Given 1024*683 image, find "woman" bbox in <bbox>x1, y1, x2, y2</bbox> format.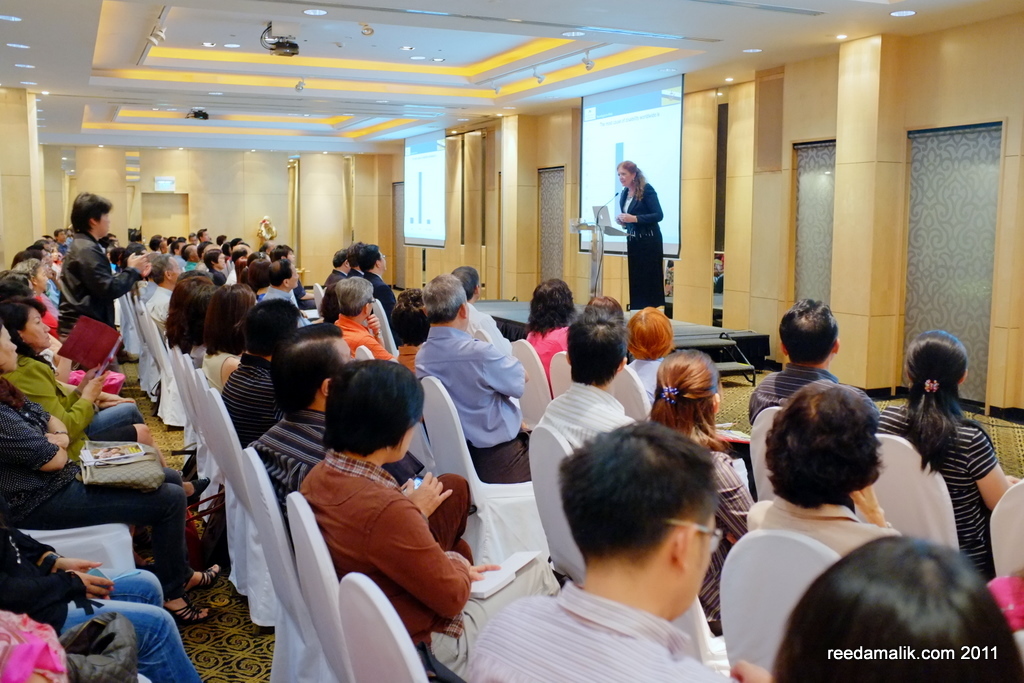
<bbox>627, 305, 672, 395</bbox>.
